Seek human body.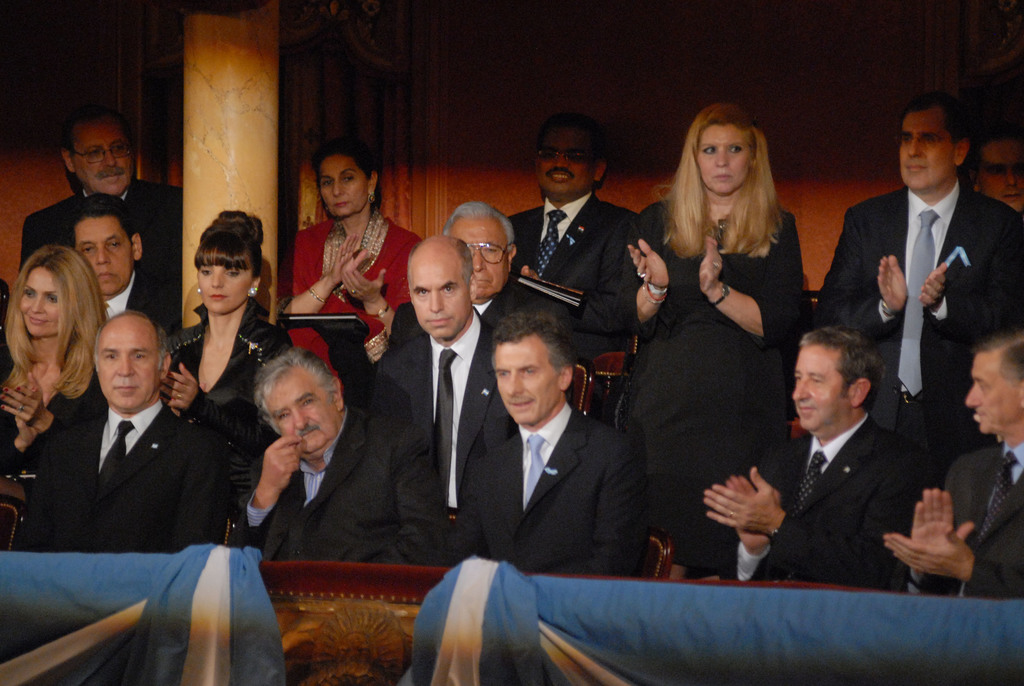
locate(12, 110, 189, 345).
